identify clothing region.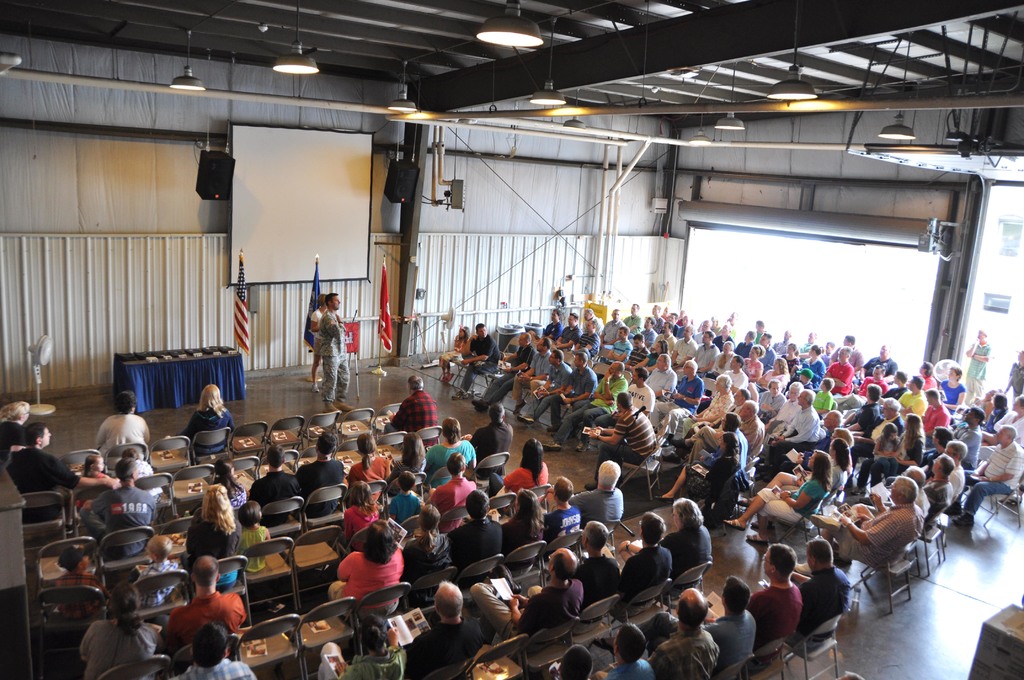
Region: (314, 644, 414, 679).
